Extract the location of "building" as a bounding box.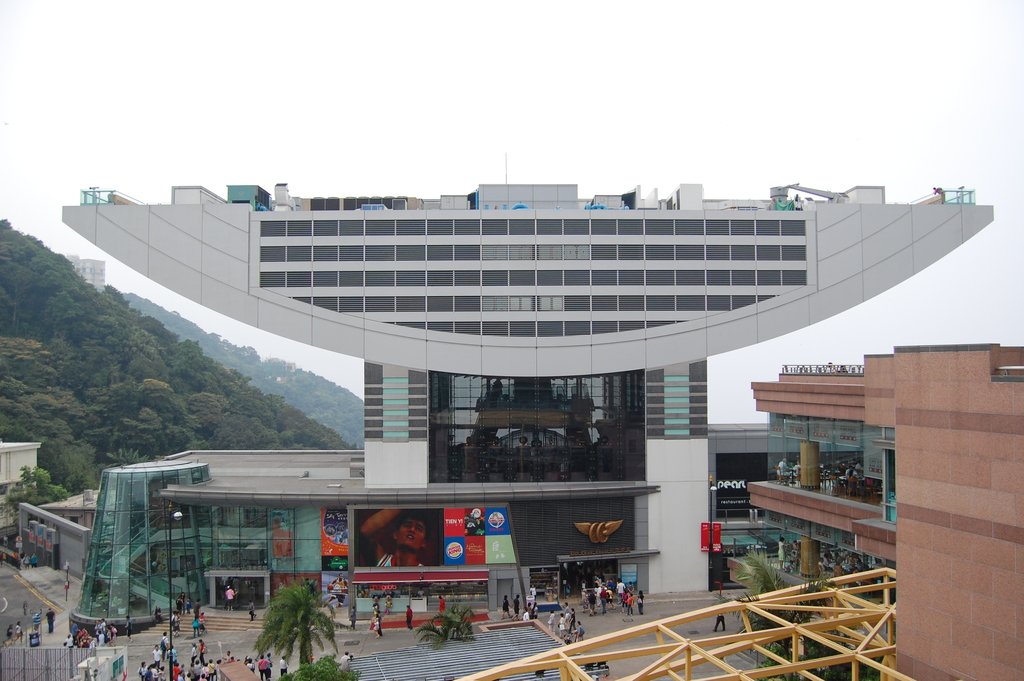
l=71, t=254, r=104, b=292.
